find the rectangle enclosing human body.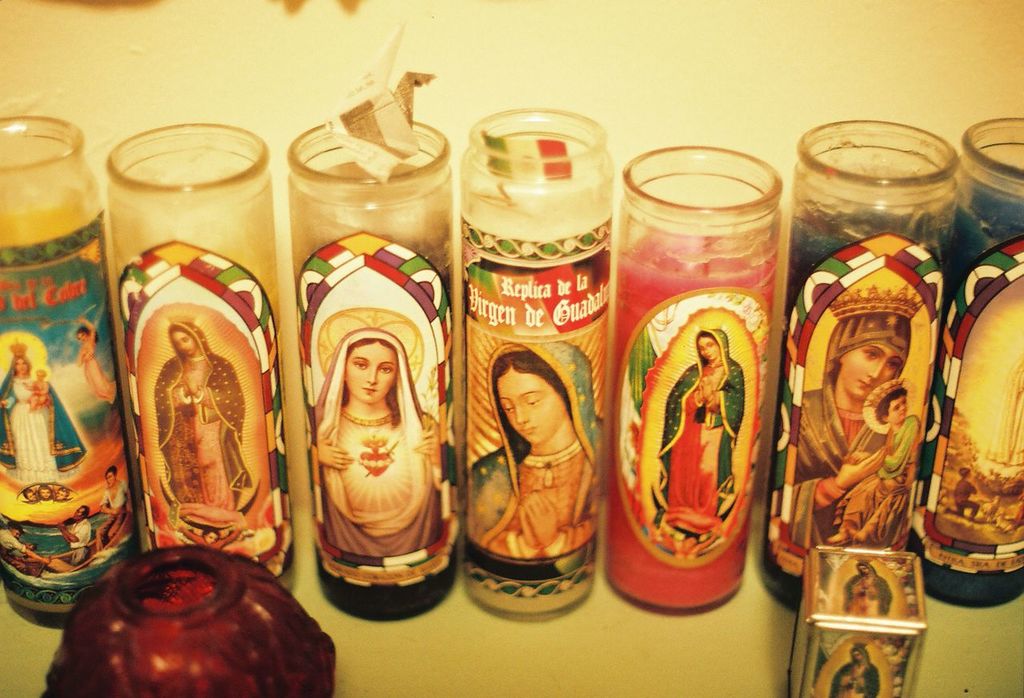
{"x1": 150, "y1": 320, "x2": 250, "y2": 509}.
